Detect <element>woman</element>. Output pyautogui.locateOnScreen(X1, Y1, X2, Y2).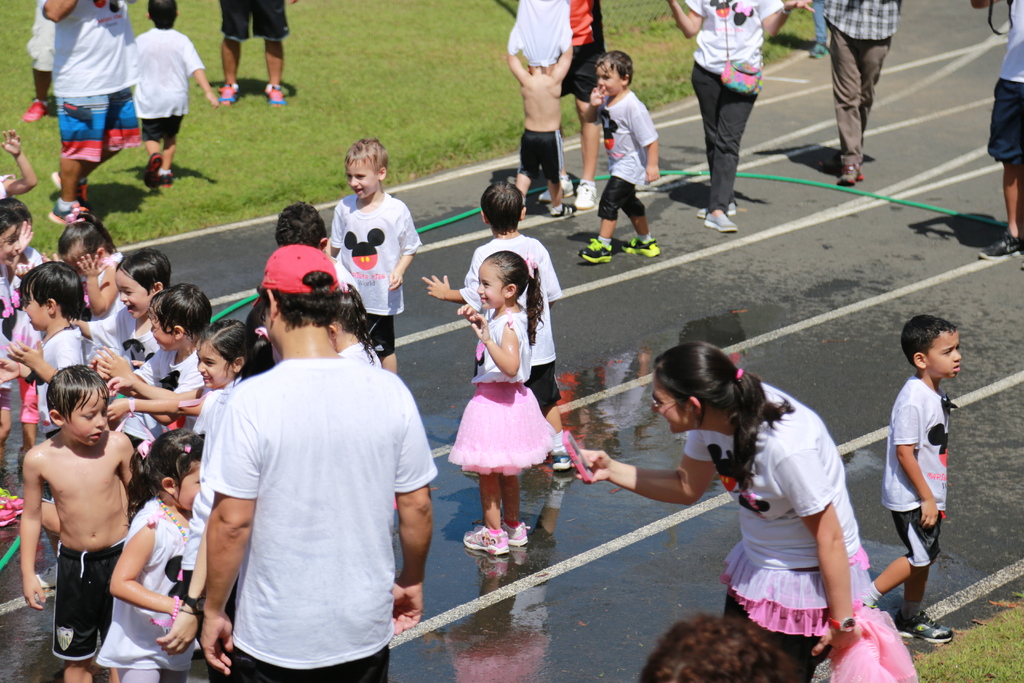
pyautogui.locateOnScreen(574, 349, 880, 682).
